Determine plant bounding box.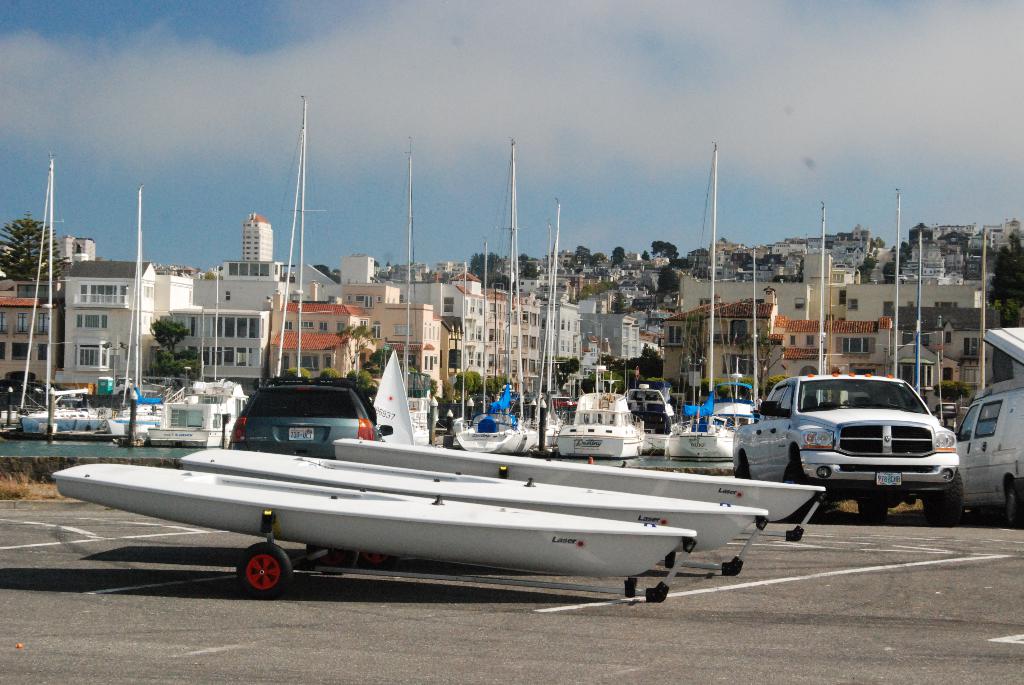
Determined: crop(316, 366, 341, 377).
